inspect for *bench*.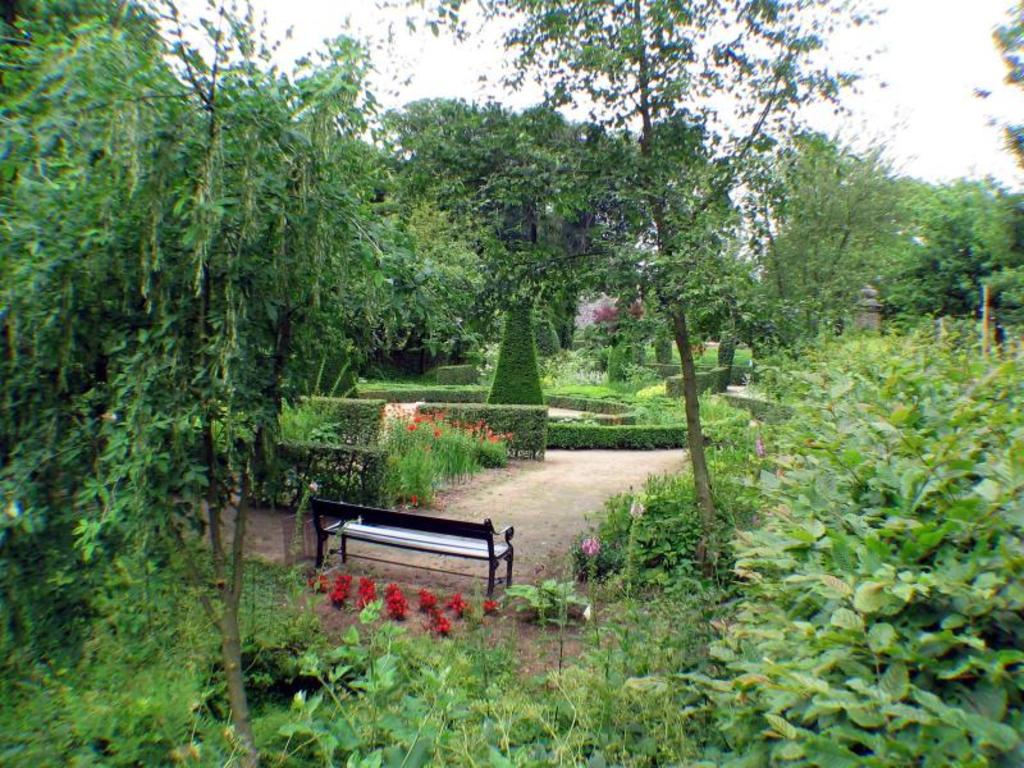
Inspection: bbox=(306, 507, 516, 611).
